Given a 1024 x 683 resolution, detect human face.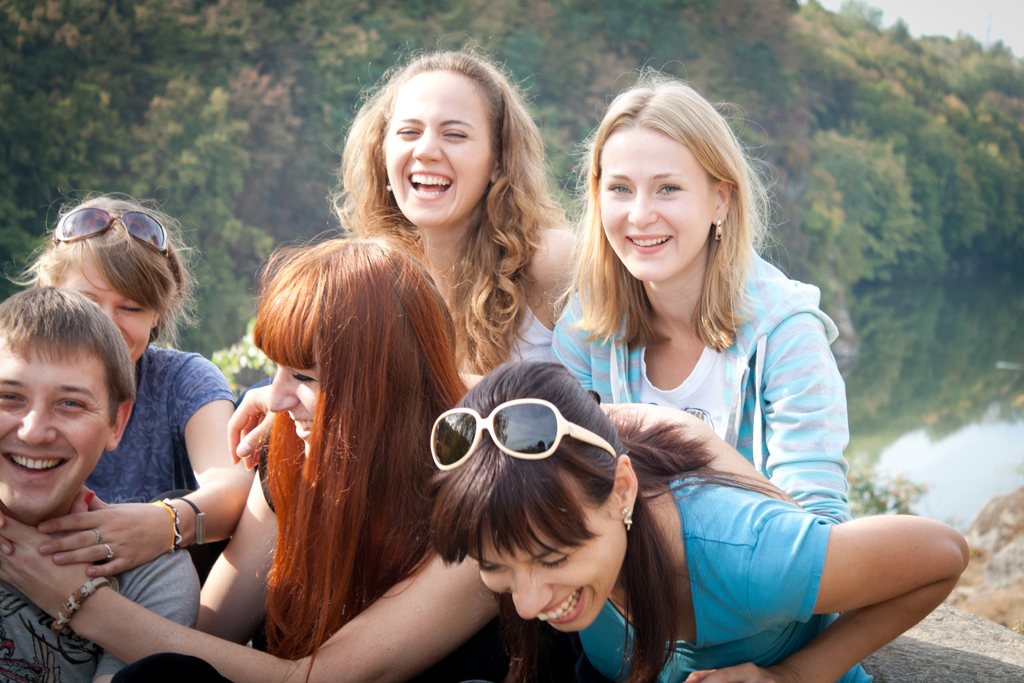
57:252:152:360.
